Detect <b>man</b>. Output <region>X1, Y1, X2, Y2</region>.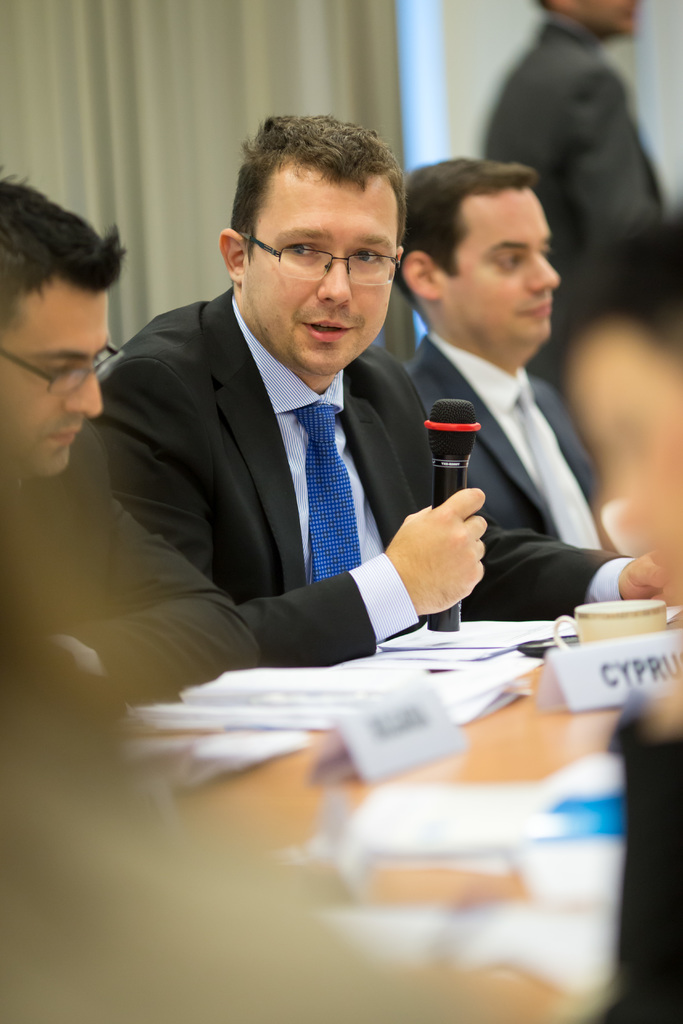
<region>399, 154, 682, 616</region>.
